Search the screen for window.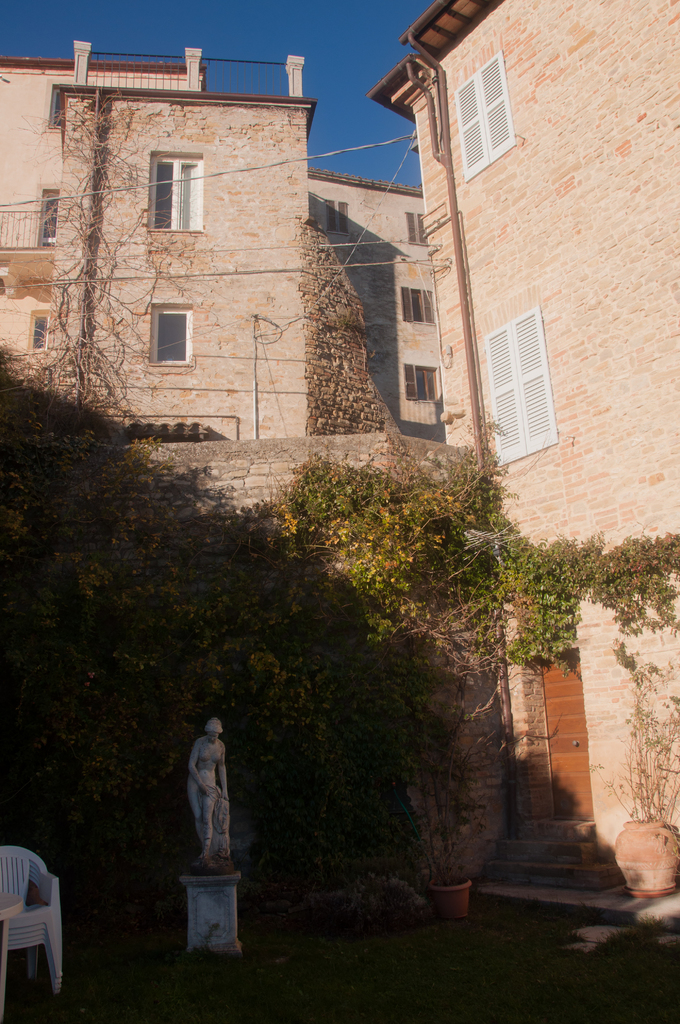
Found at (54, 80, 61, 131).
